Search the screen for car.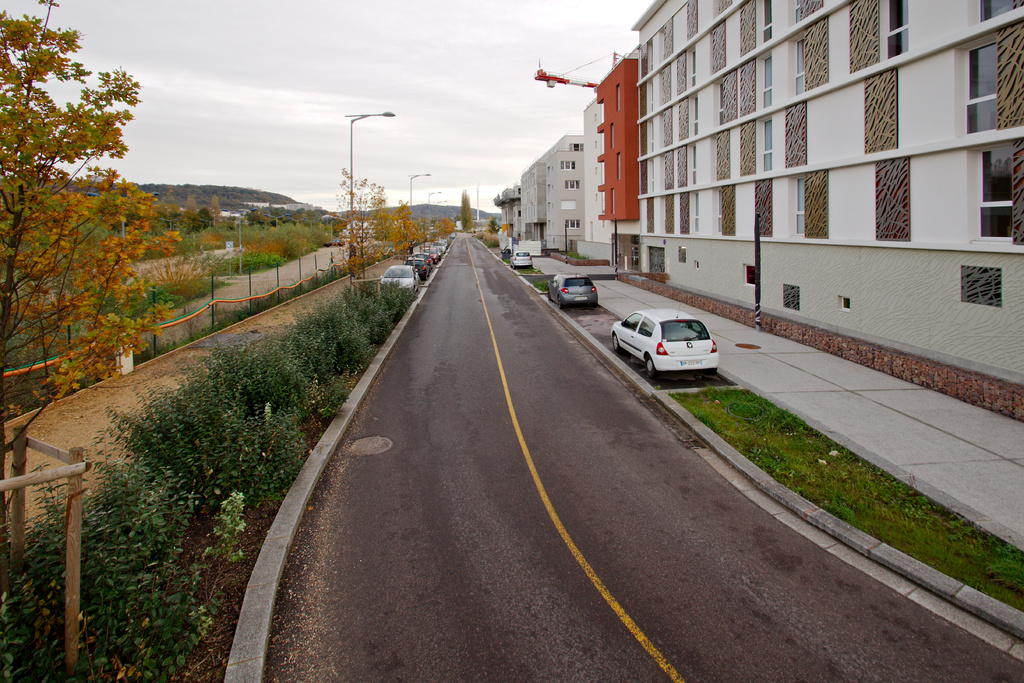
Found at <bbox>323, 240, 345, 249</bbox>.
